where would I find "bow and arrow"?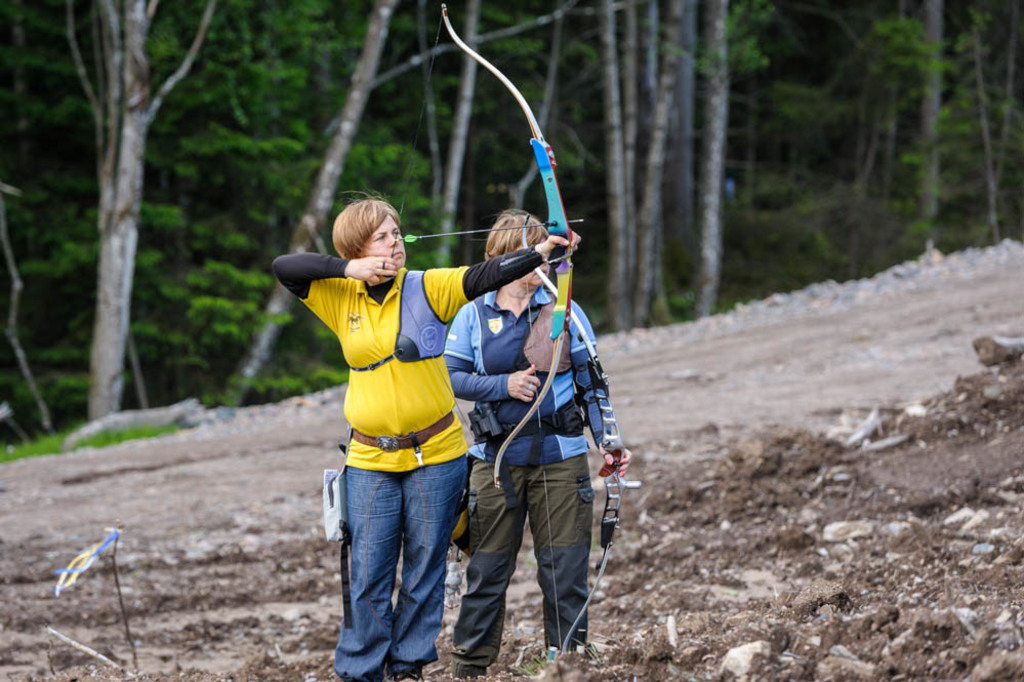
At (388, 3, 583, 486).
